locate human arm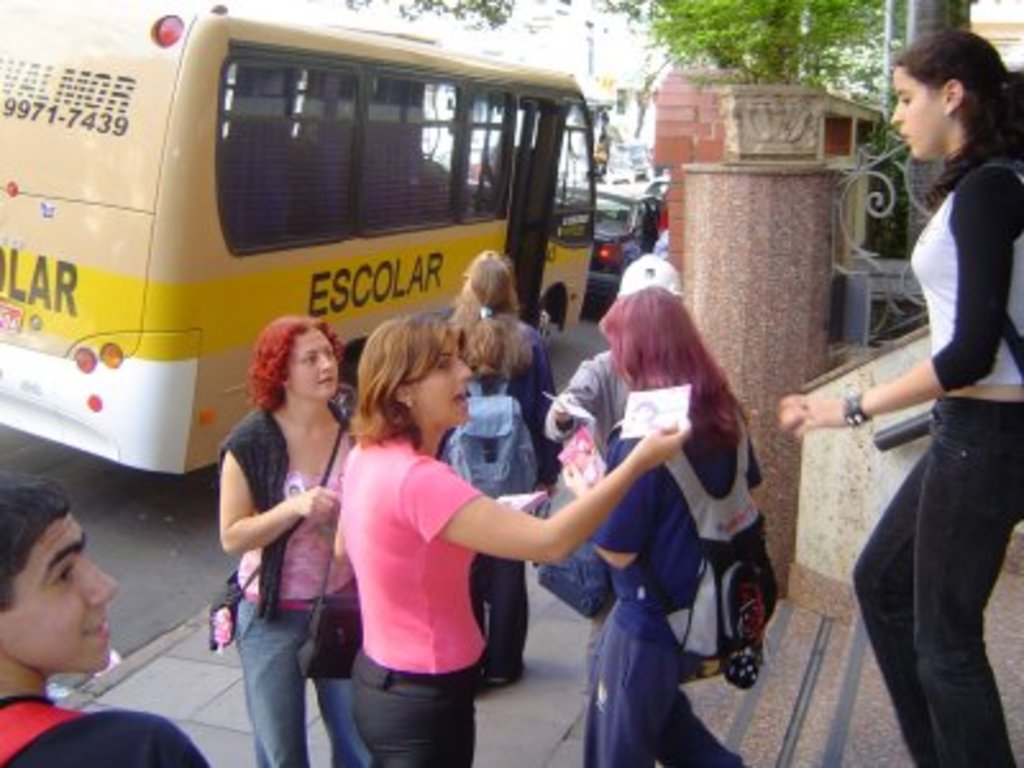
[138, 704, 205, 765]
